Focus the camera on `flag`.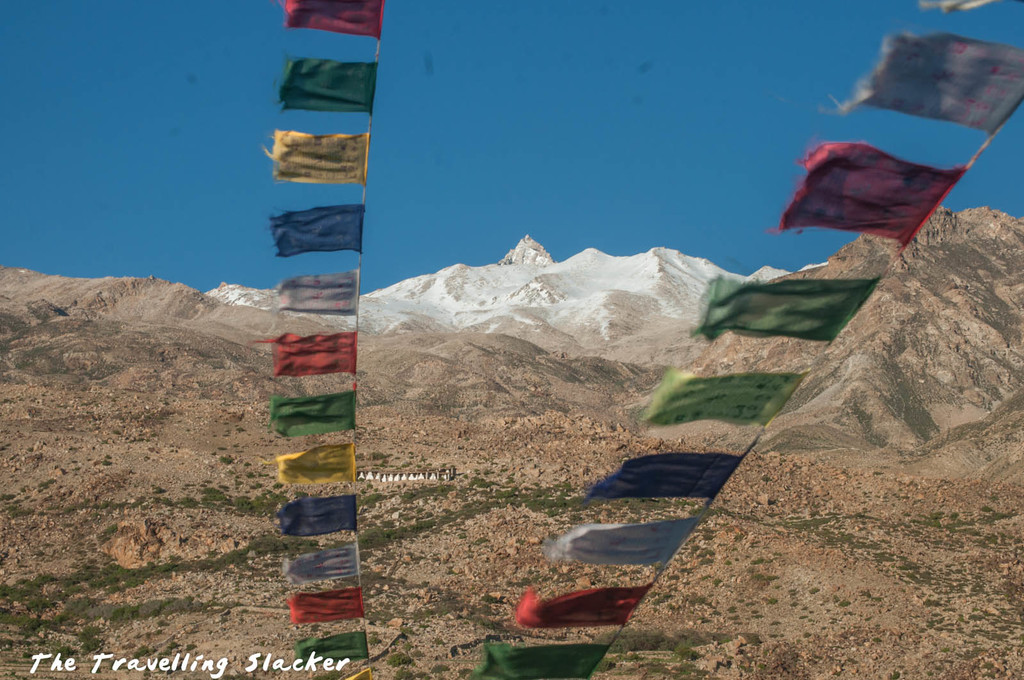
Focus region: [691, 273, 884, 348].
